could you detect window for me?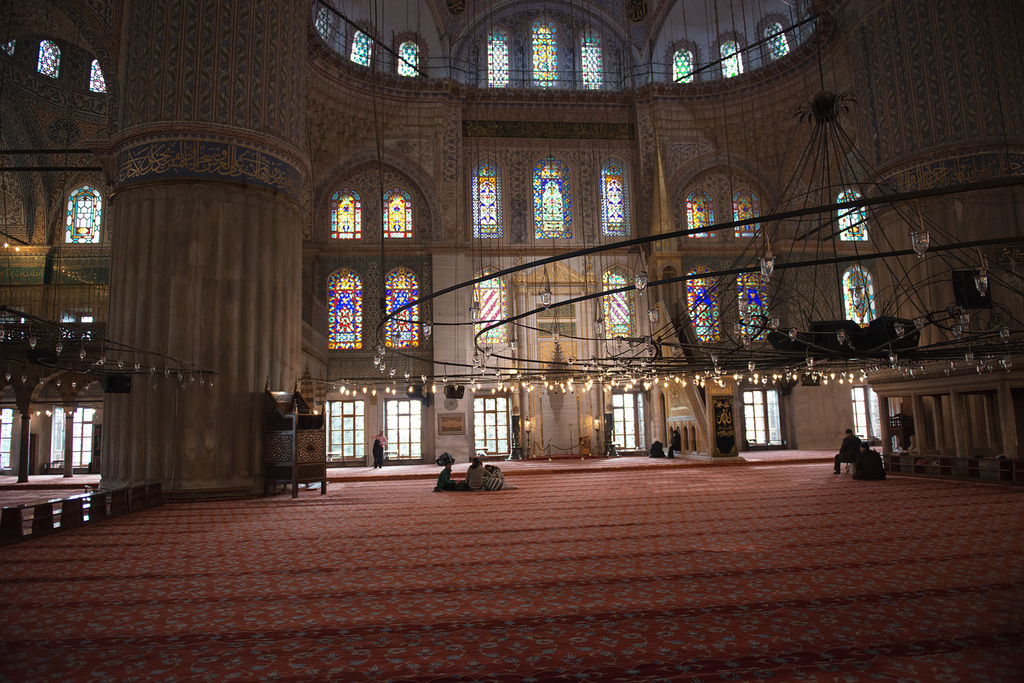
Detection result: box=[844, 269, 876, 325].
